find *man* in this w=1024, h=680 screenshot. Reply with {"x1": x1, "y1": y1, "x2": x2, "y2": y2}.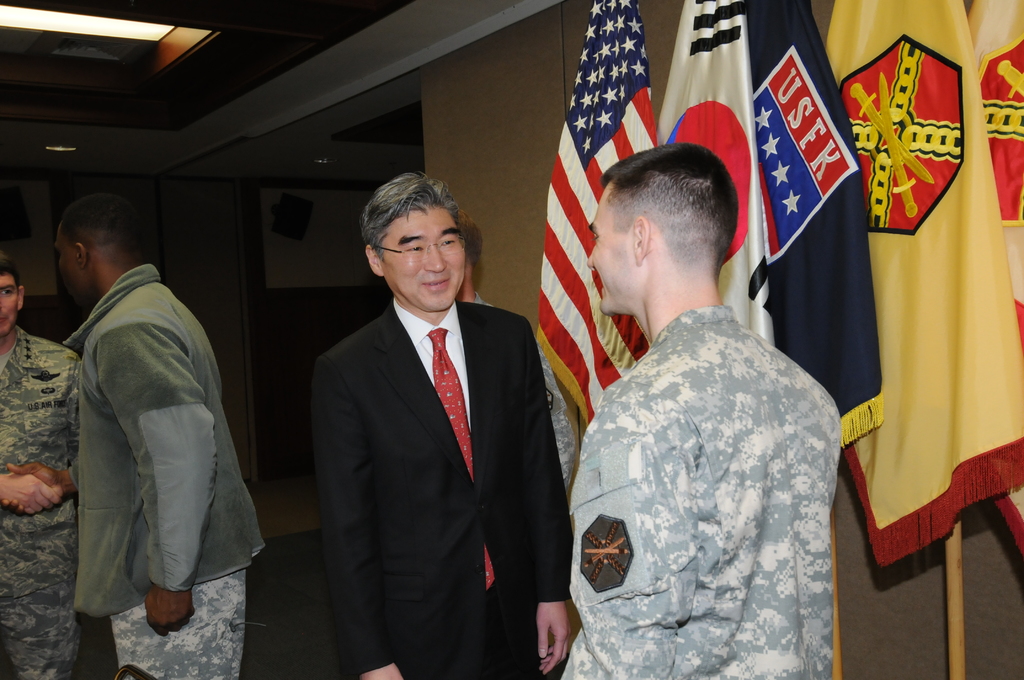
{"x1": 0, "y1": 198, "x2": 265, "y2": 679}.
